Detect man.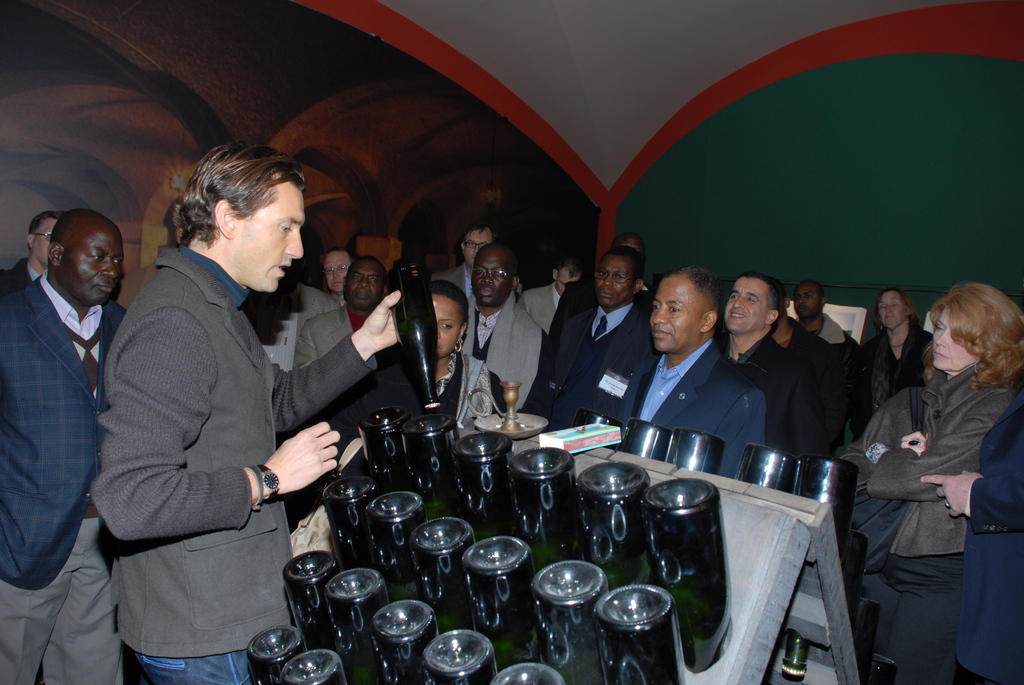
Detected at l=706, t=262, r=813, b=473.
